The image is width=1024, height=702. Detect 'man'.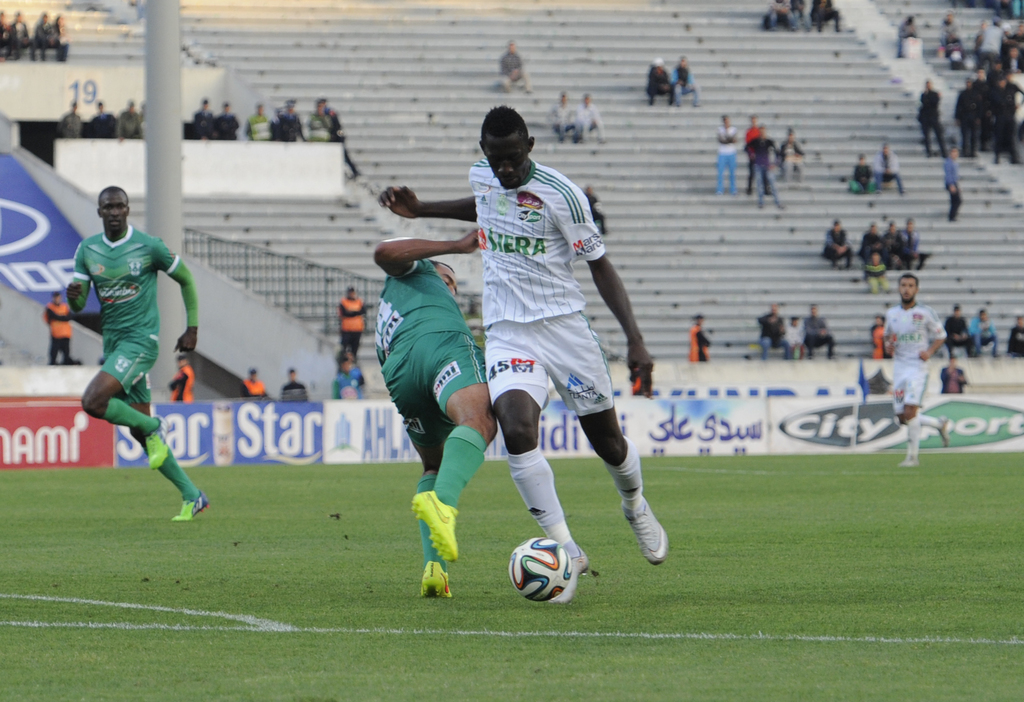
Detection: (x1=171, y1=351, x2=196, y2=404).
